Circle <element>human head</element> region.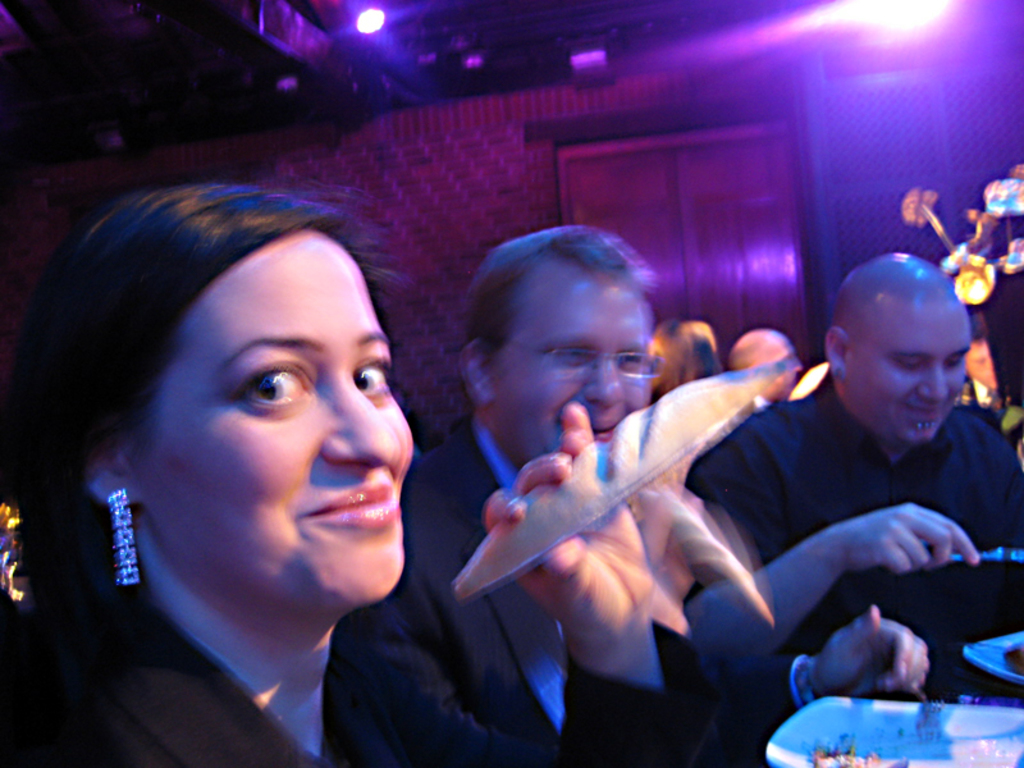
Region: 454:224:649:466.
